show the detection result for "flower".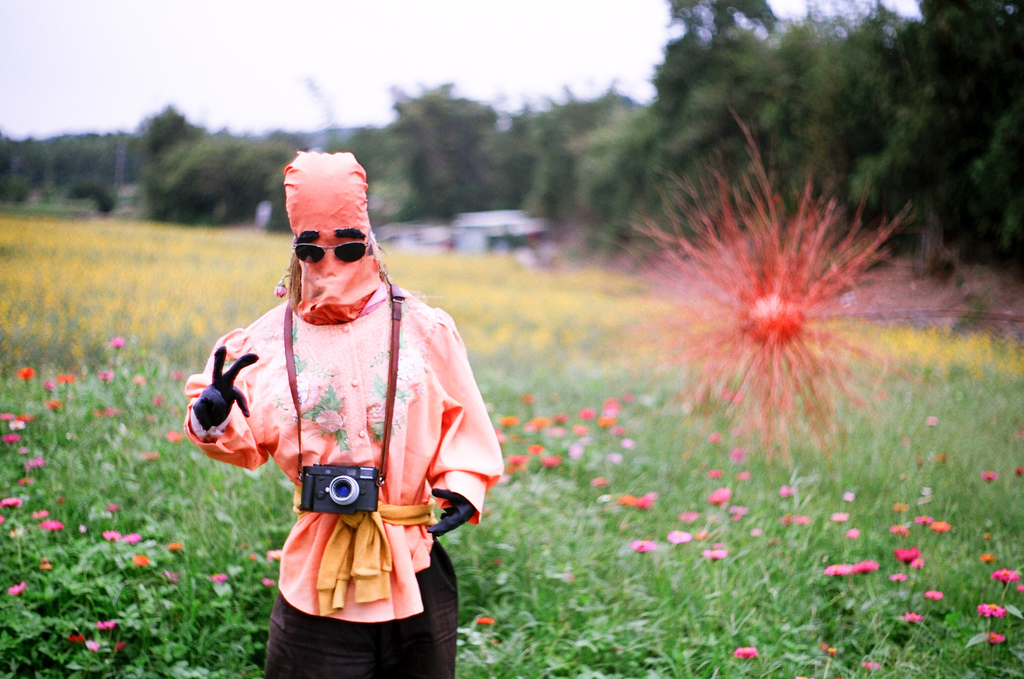
630/541/653/551.
